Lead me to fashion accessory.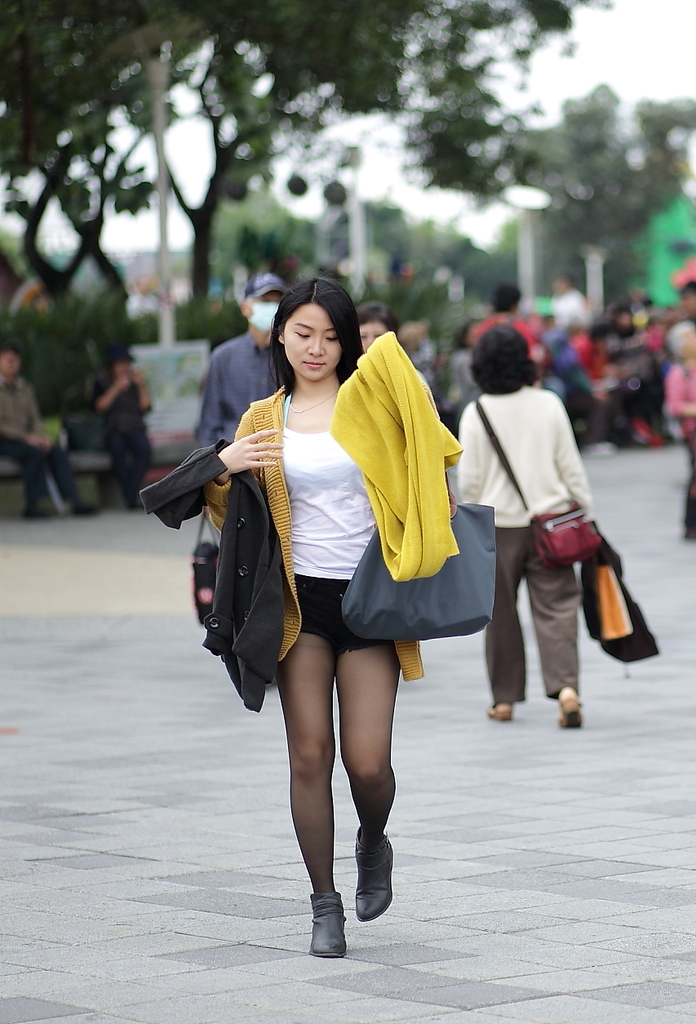
Lead to (477, 398, 603, 564).
